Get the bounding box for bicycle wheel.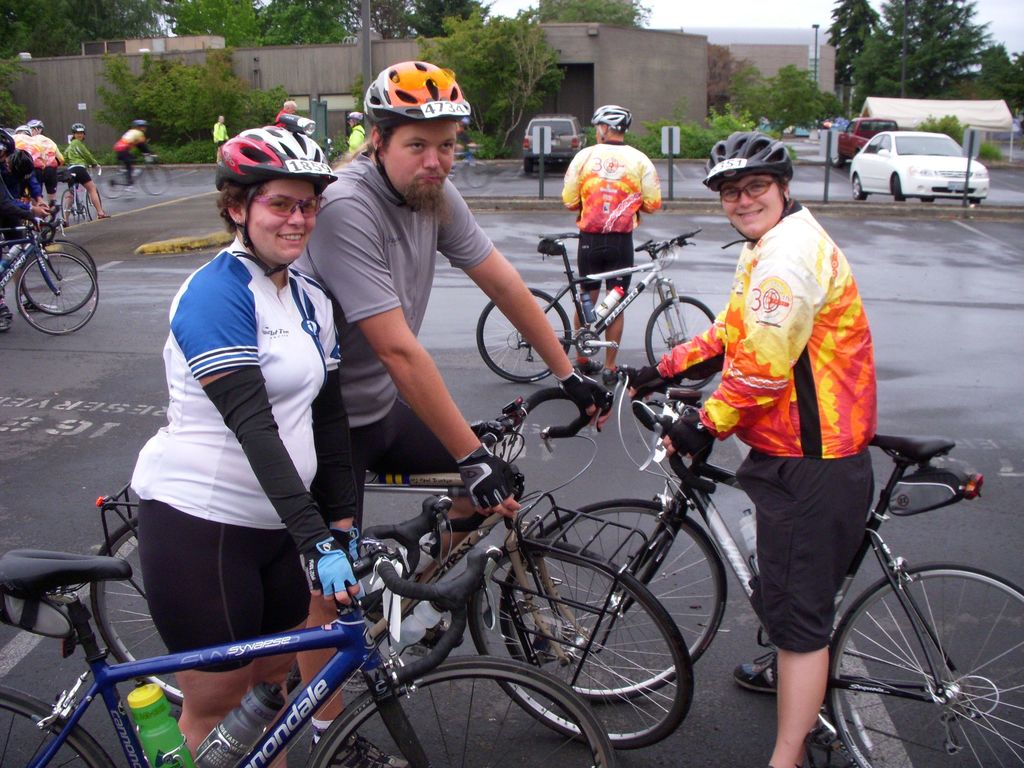
bbox(465, 164, 492, 194).
